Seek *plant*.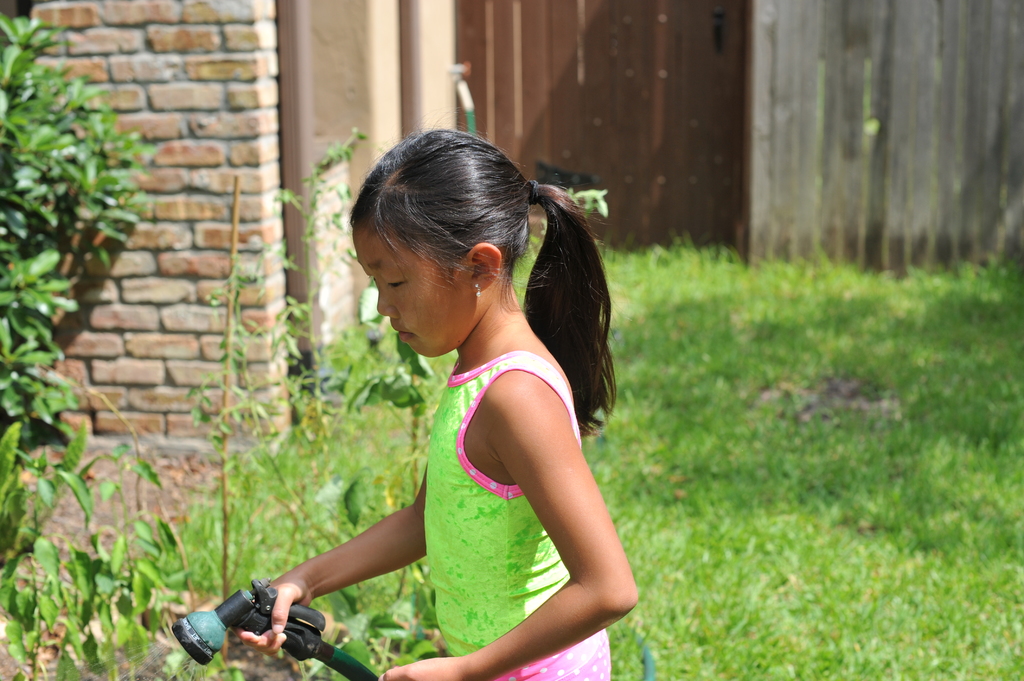
[left=0, top=12, right=192, bottom=675].
